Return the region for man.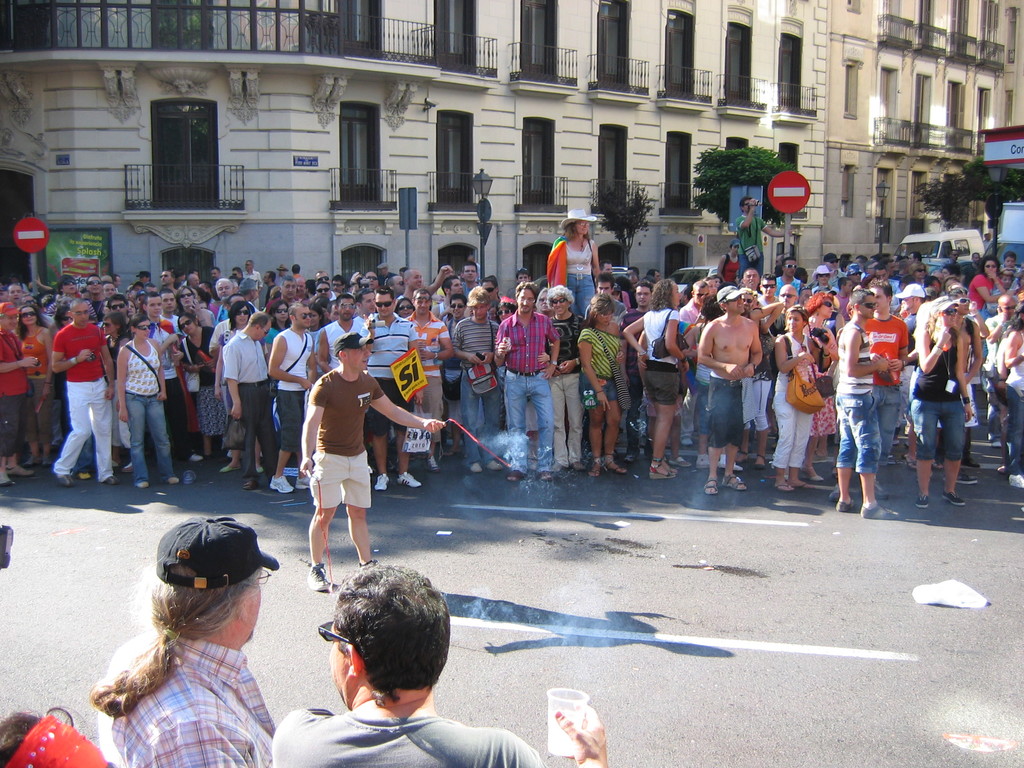
left=88, top=275, right=106, bottom=320.
